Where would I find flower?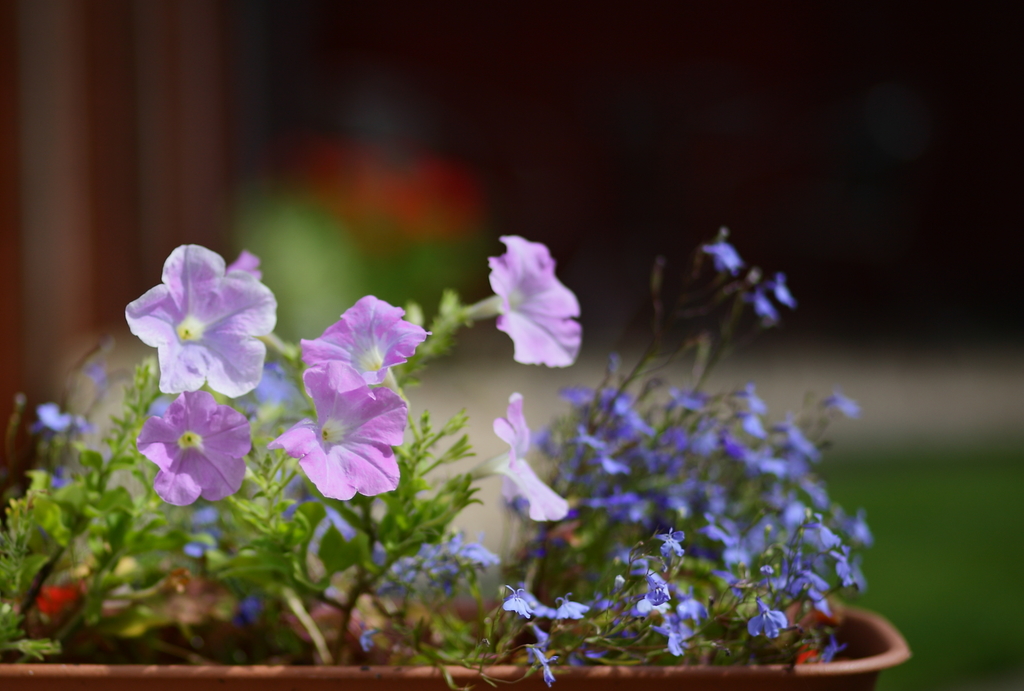
At [x1=269, y1=361, x2=413, y2=504].
